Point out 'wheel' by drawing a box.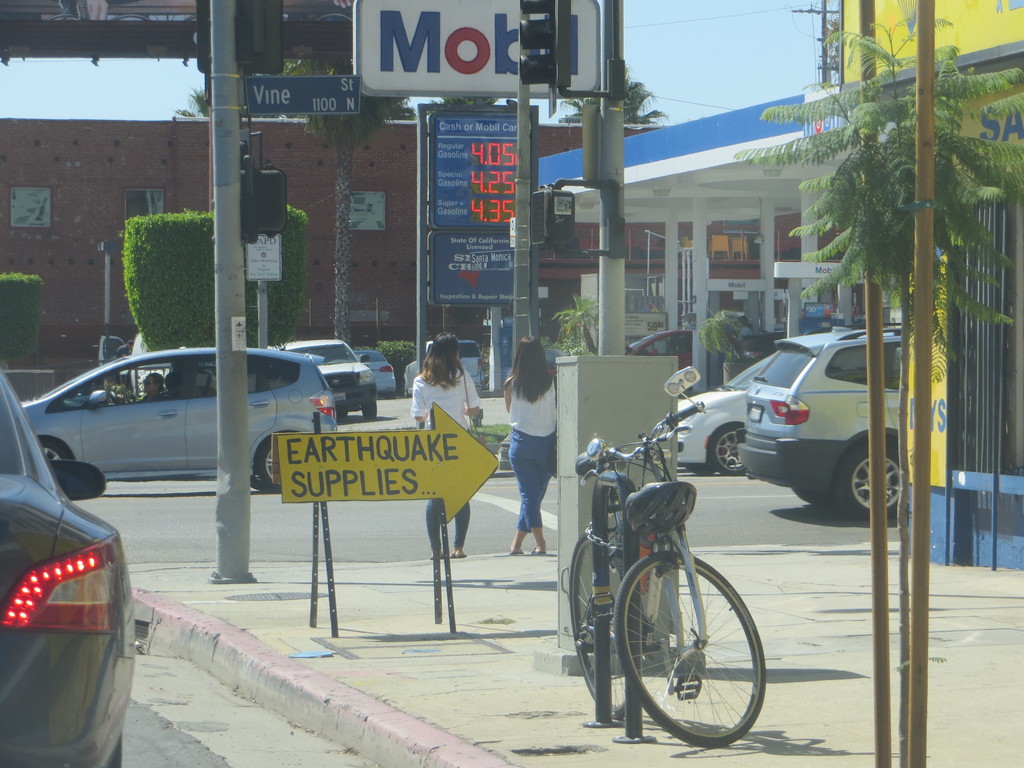
x1=31, y1=435, x2=74, y2=488.
